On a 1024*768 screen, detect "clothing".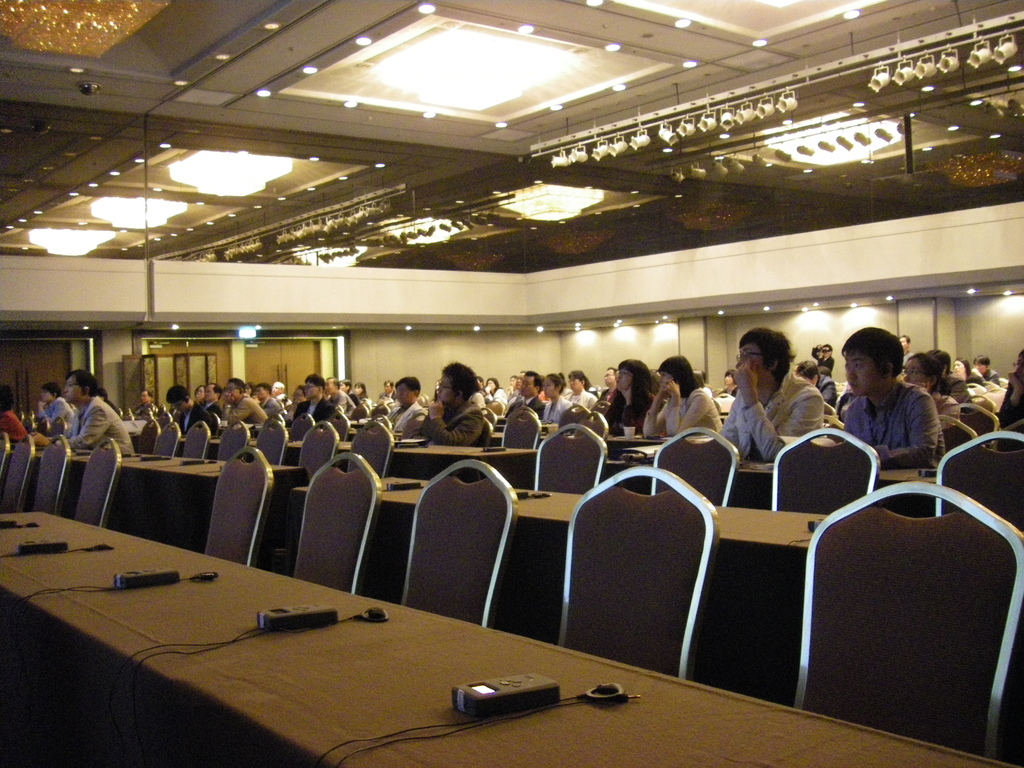
[x1=222, y1=391, x2=278, y2=429].
